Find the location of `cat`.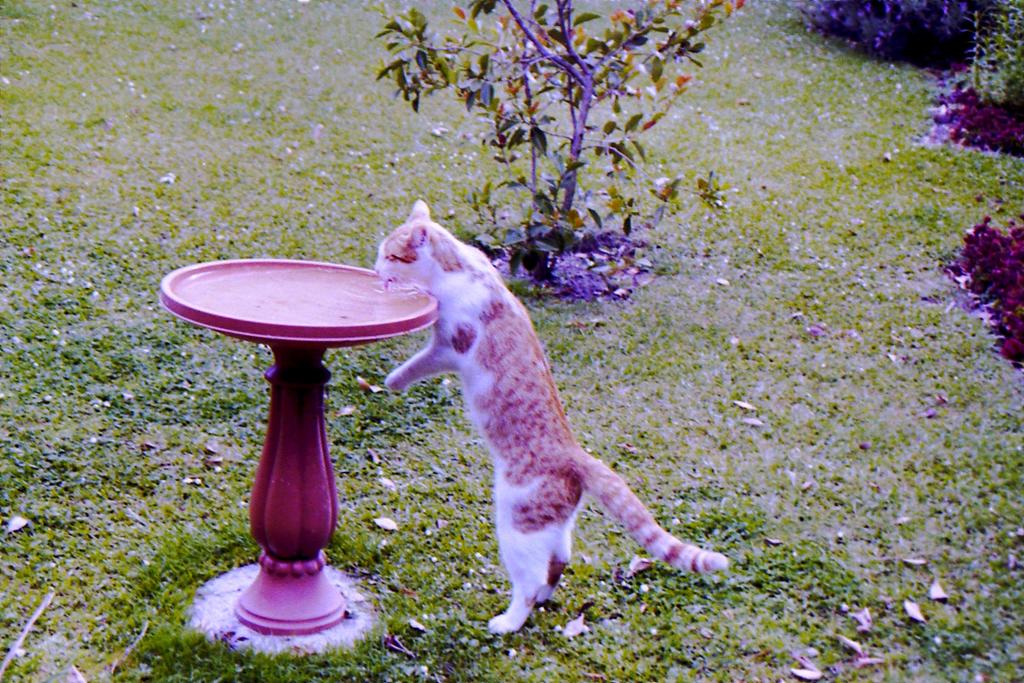
Location: bbox=[374, 199, 733, 641].
